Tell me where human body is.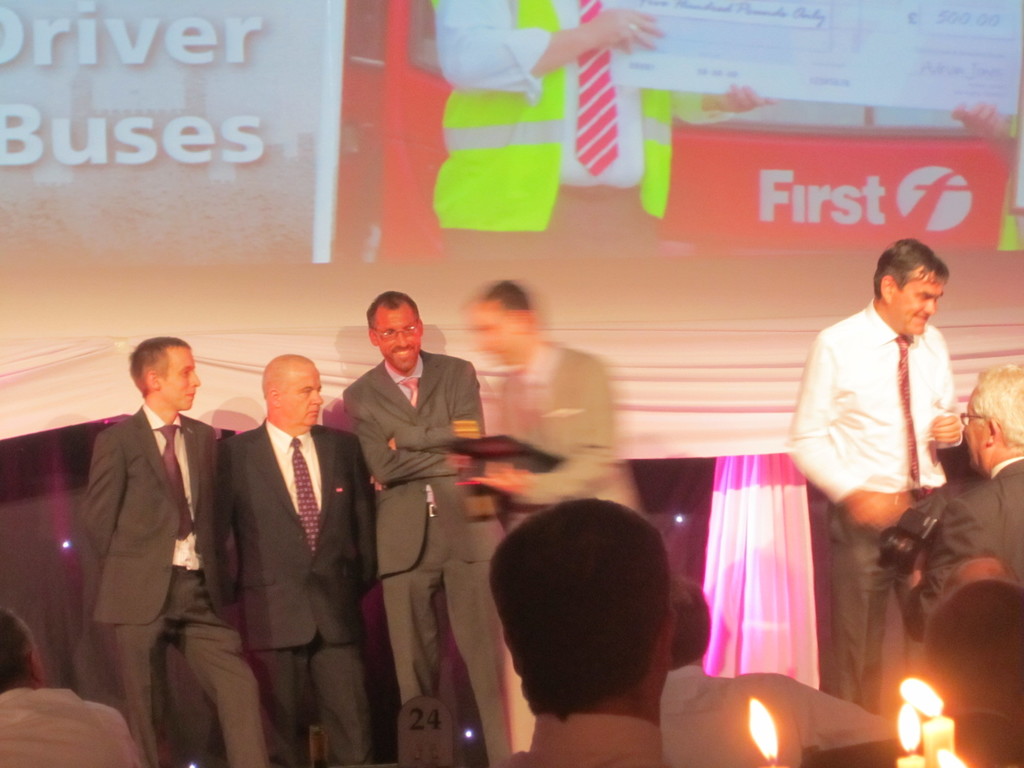
human body is at [335,289,531,767].
